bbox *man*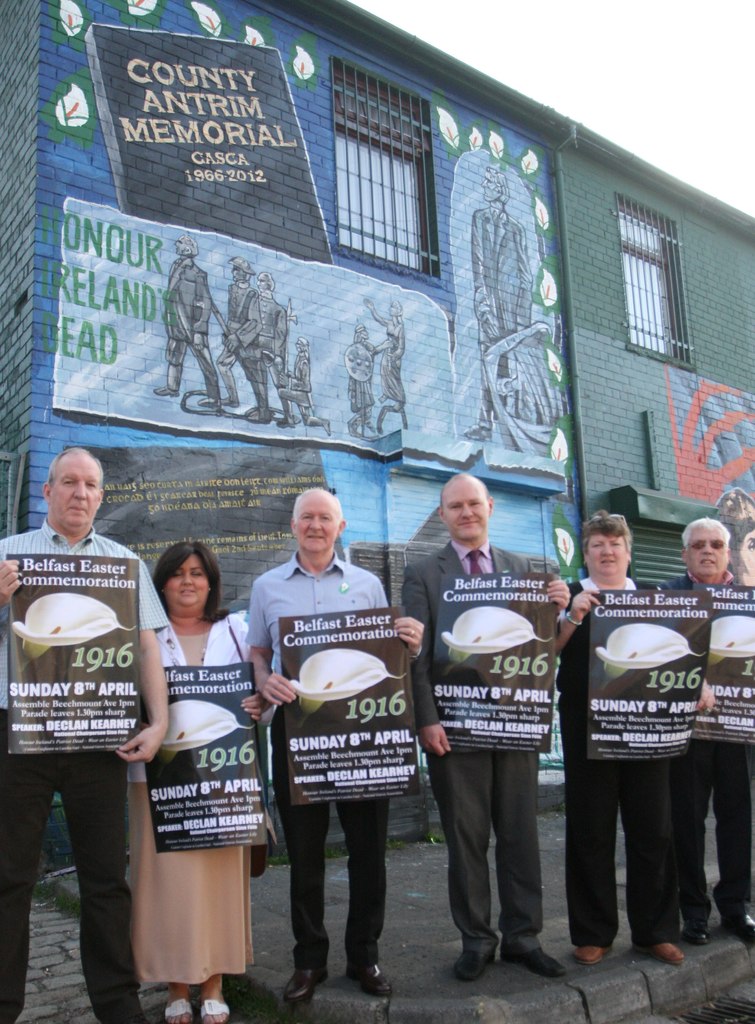
detection(233, 265, 289, 419)
